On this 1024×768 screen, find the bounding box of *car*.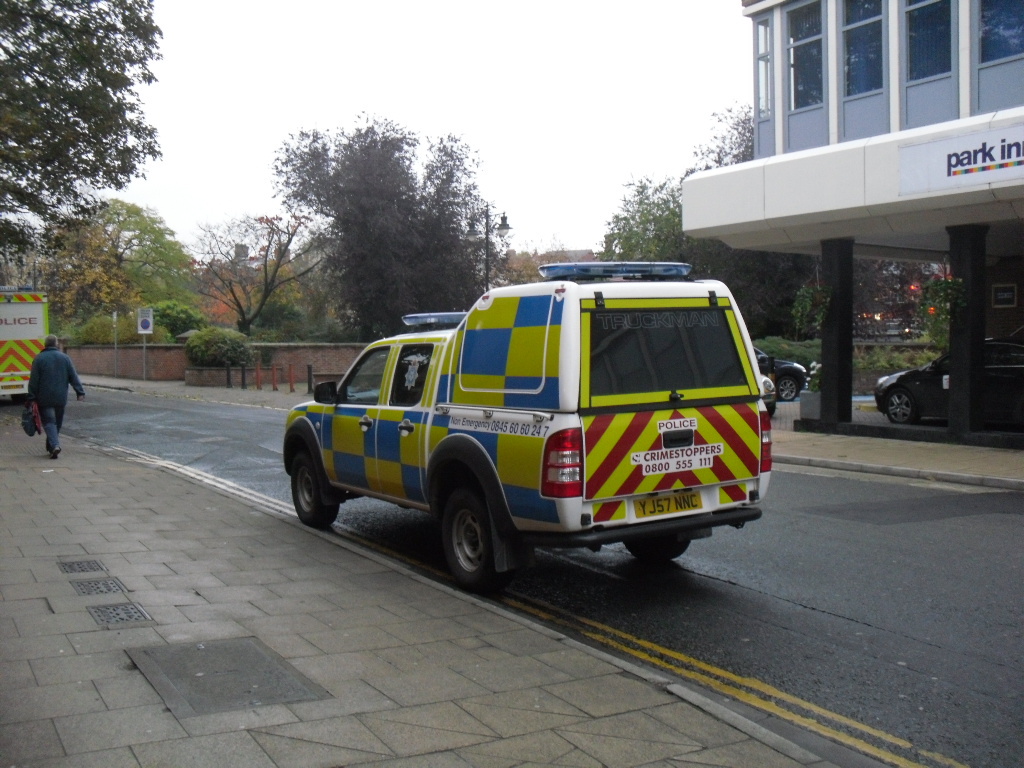
Bounding box: detection(754, 340, 805, 402).
